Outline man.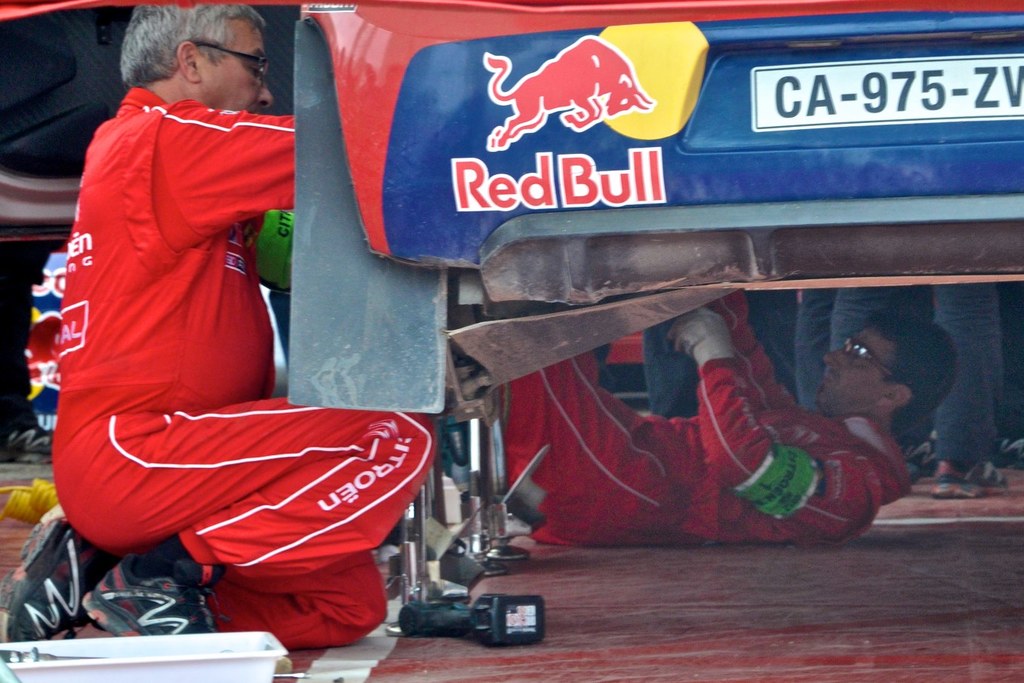
Outline: left=596, top=285, right=723, bottom=454.
